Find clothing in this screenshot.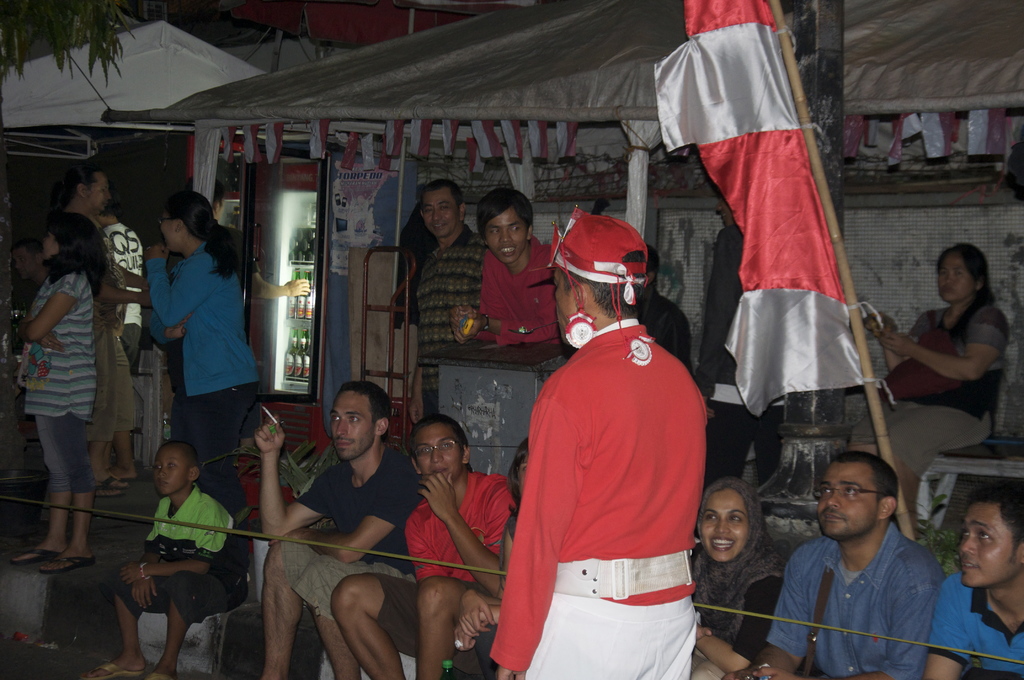
The bounding box for clothing is [x1=149, y1=236, x2=253, y2=458].
